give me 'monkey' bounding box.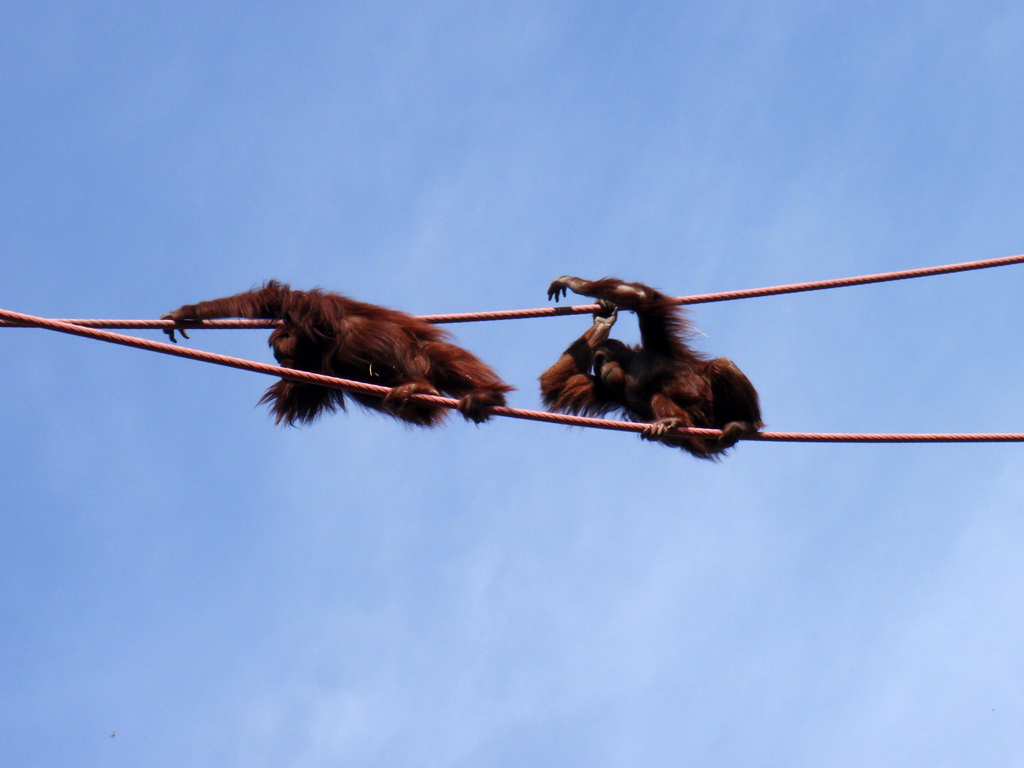
Rect(543, 291, 787, 447).
